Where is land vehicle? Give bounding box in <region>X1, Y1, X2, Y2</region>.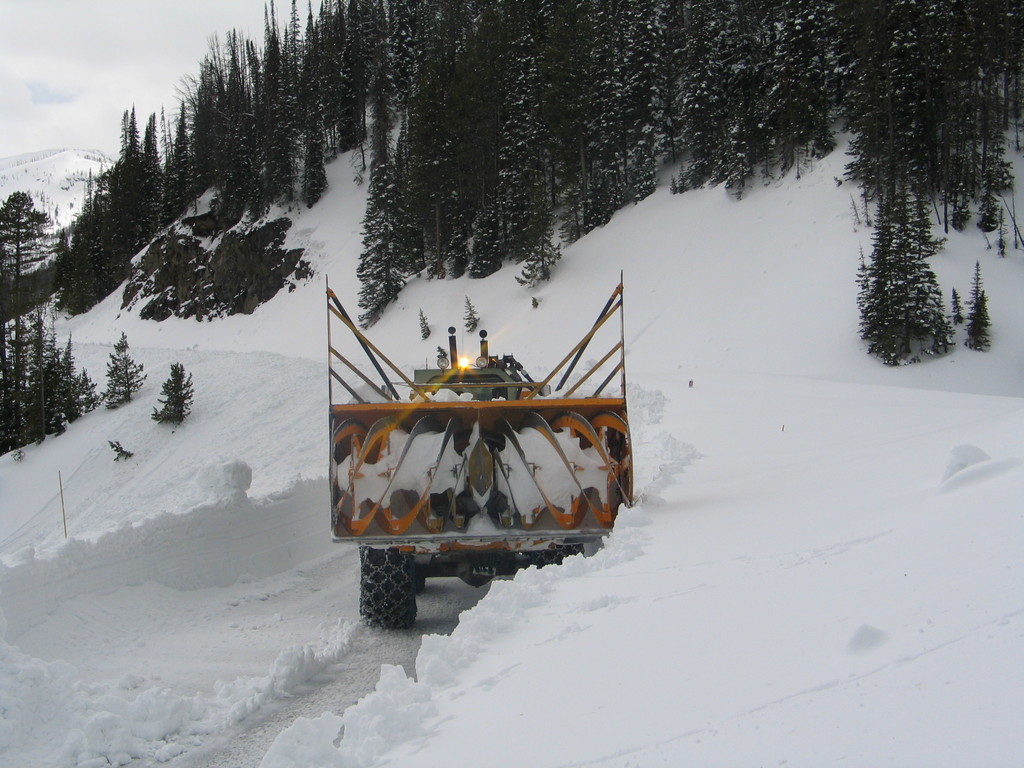
<region>317, 327, 659, 630</region>.
